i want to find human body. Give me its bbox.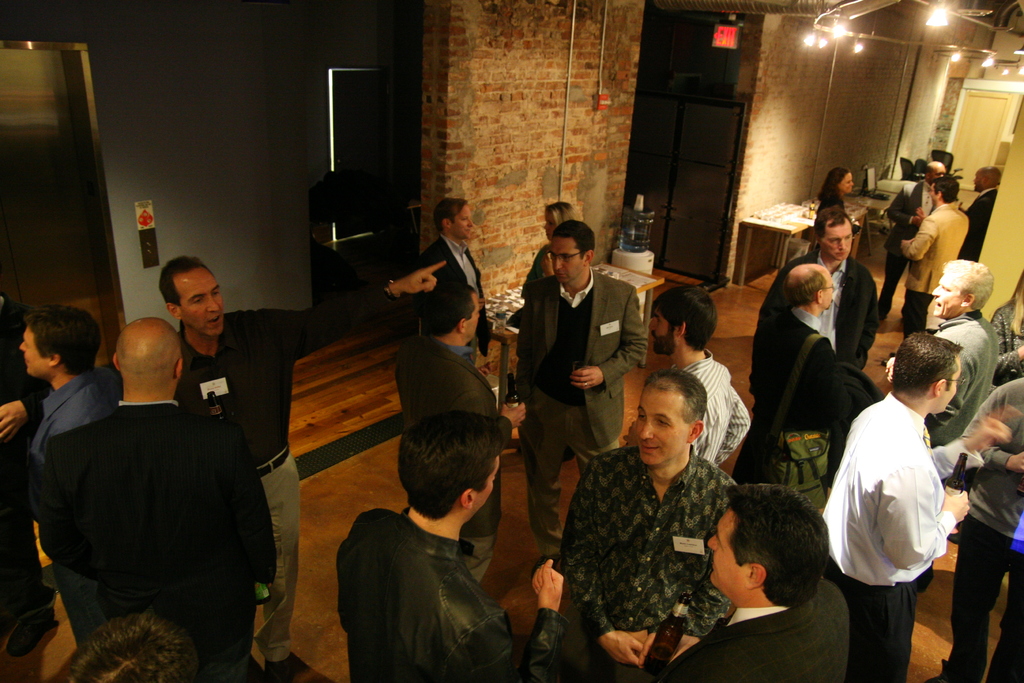
rect(954, 188, 1003, 256).
